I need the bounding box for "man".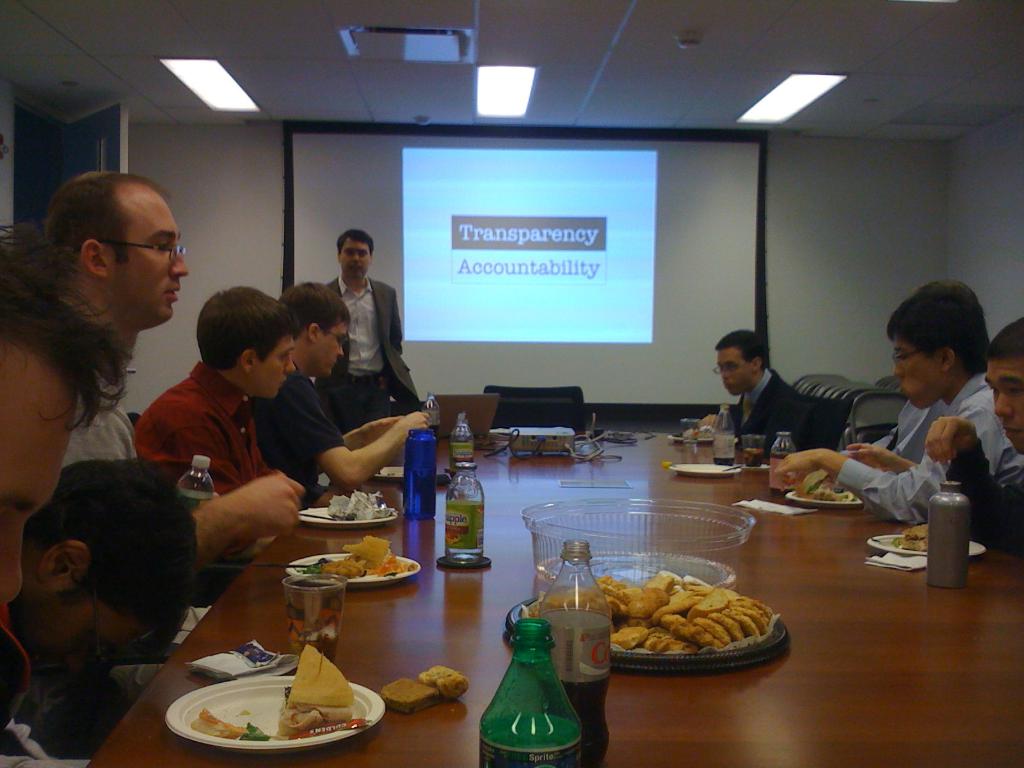
Here it is: 24/172/308/758.
